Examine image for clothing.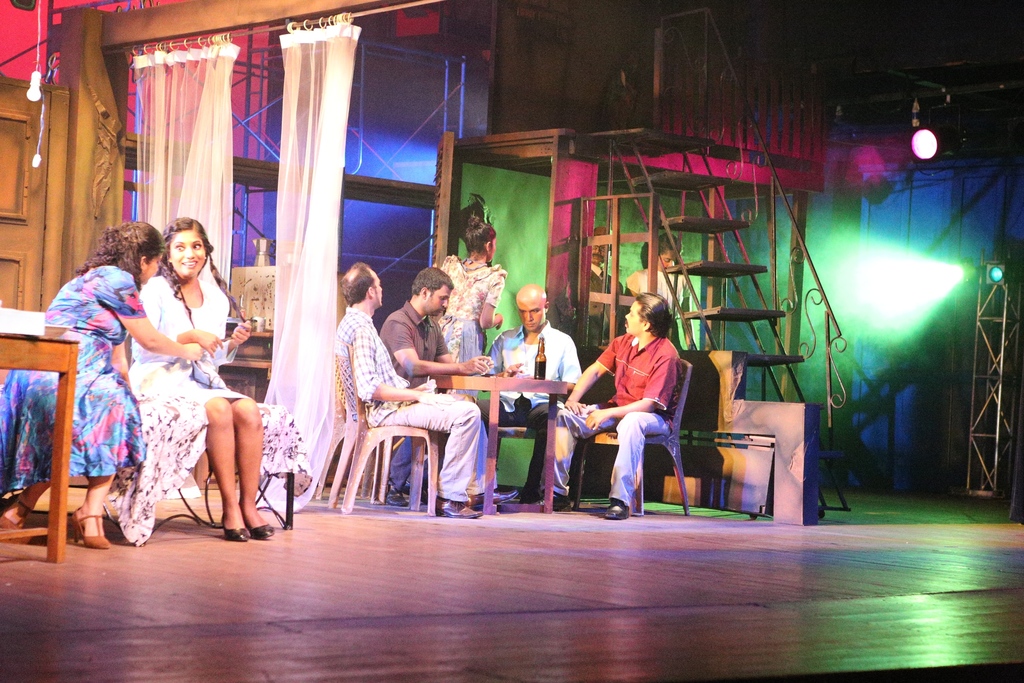
Examination result: 102 257 244 513.
